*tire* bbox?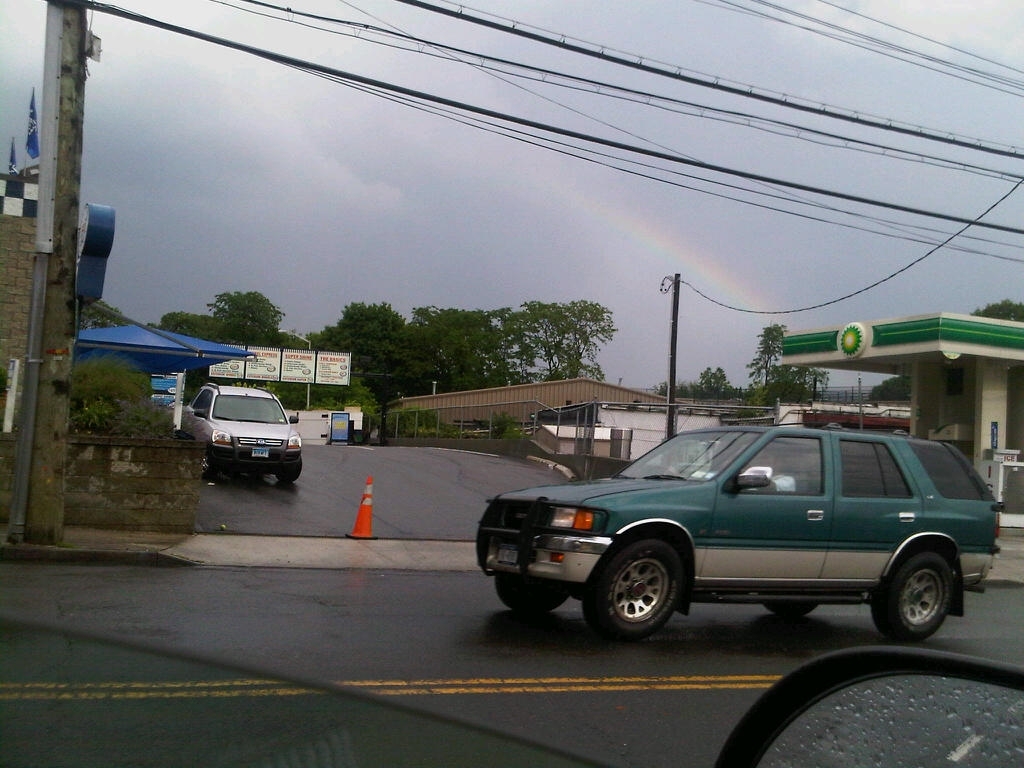
bbox=[272, 451, 297, 484]
